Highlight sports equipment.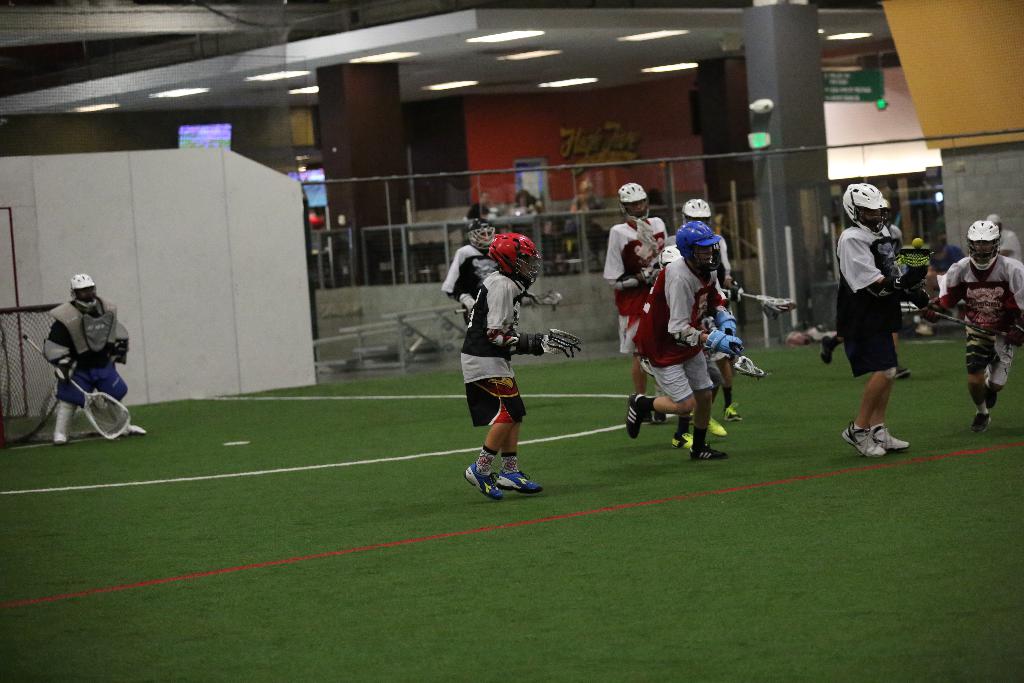
Highlighted region: pyautogui.locateOnScreen(496, 468, 543, 493).
